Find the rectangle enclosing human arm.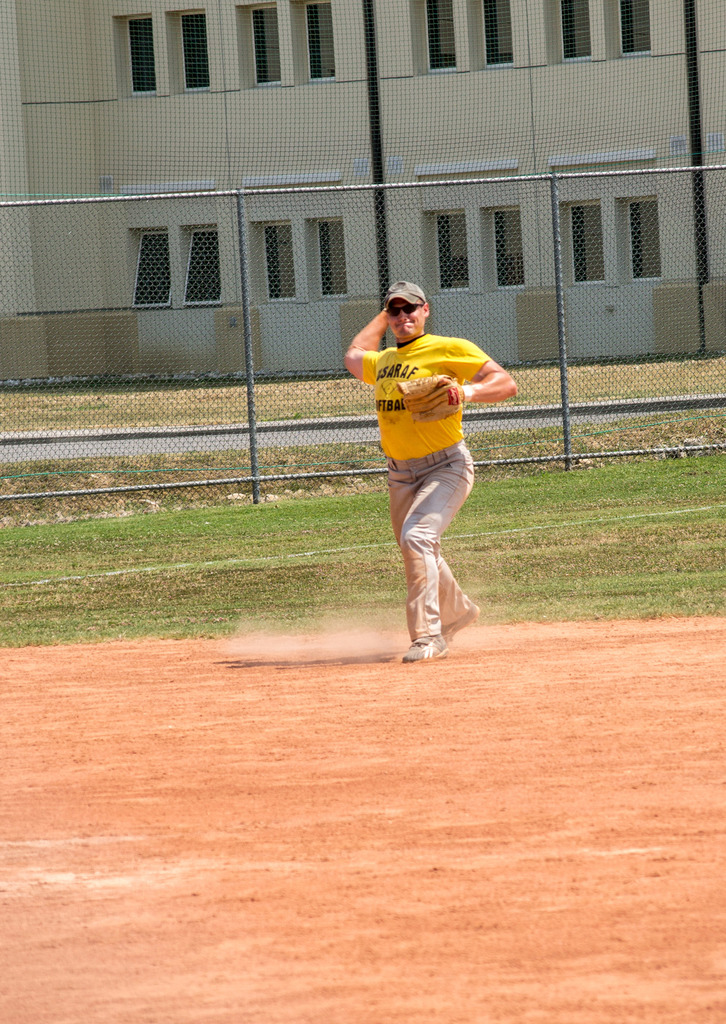
<region>430, 340, 522, 404</region>.
